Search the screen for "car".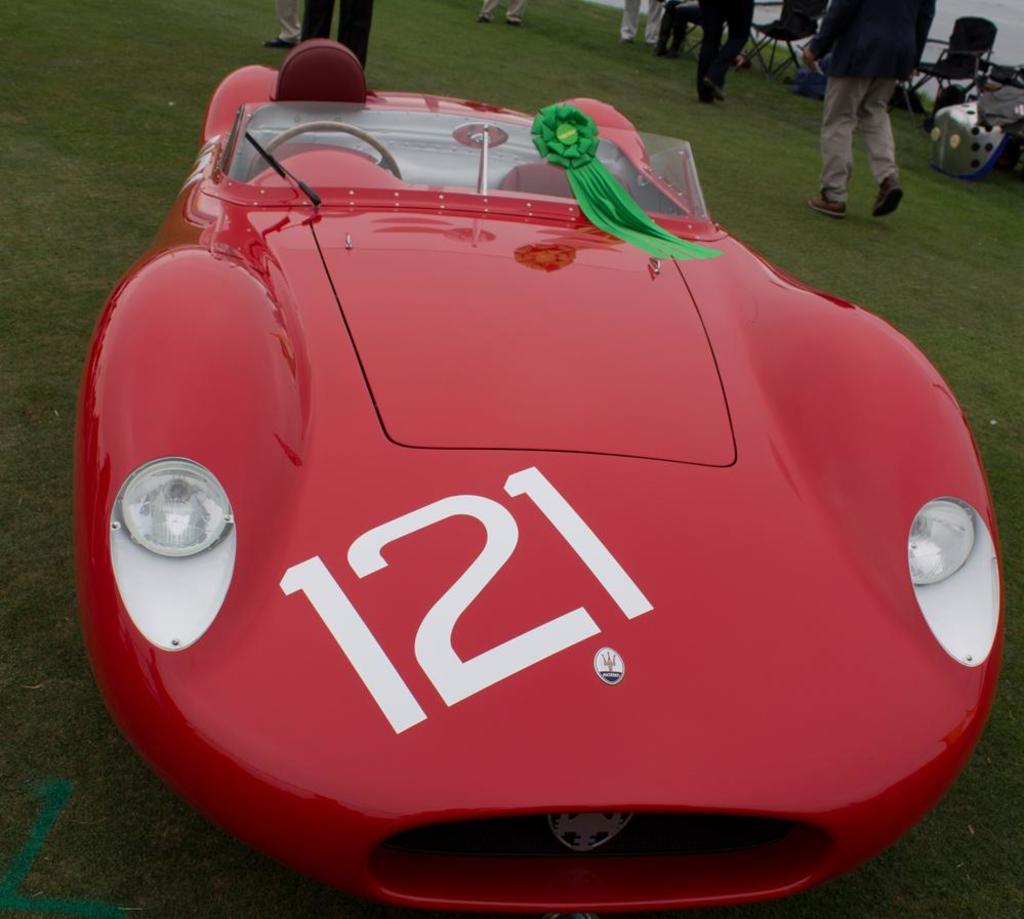
Found at {"left": 71, "top": 34, "right": 1007, "bottom": 918}.
